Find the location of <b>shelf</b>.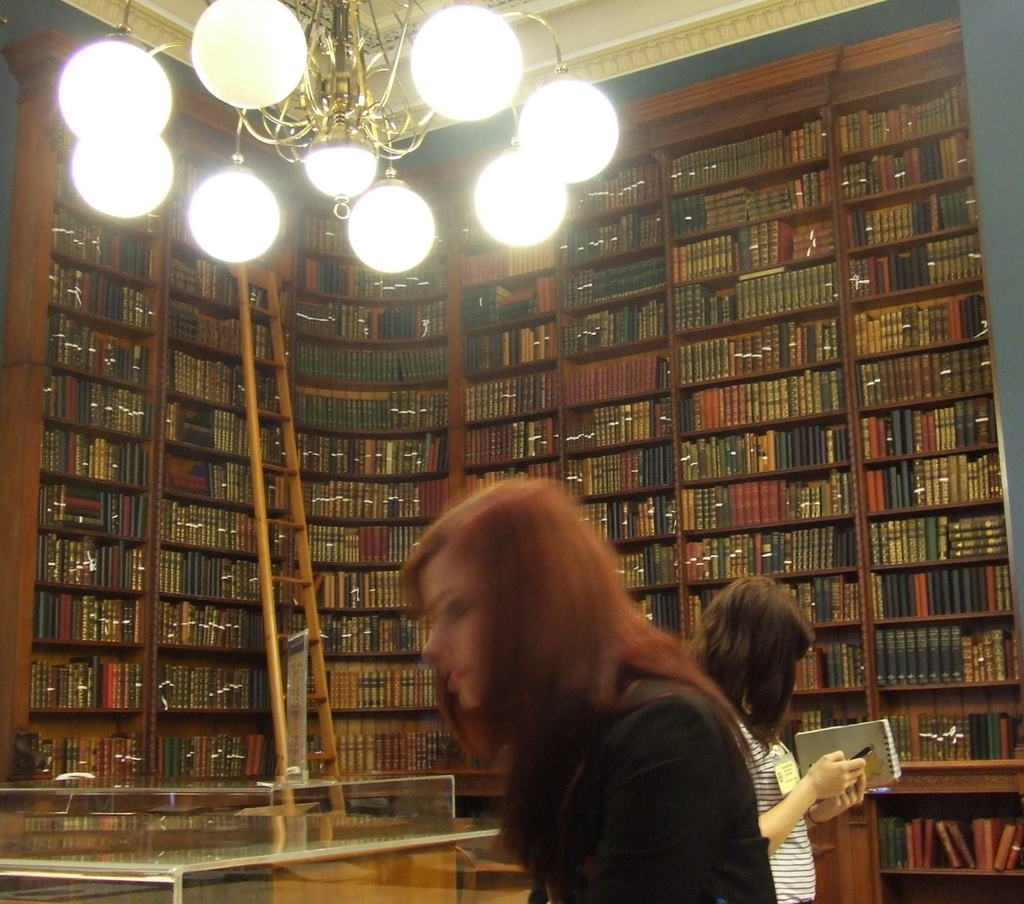
Location: crop(457, 266, 564, 331).
